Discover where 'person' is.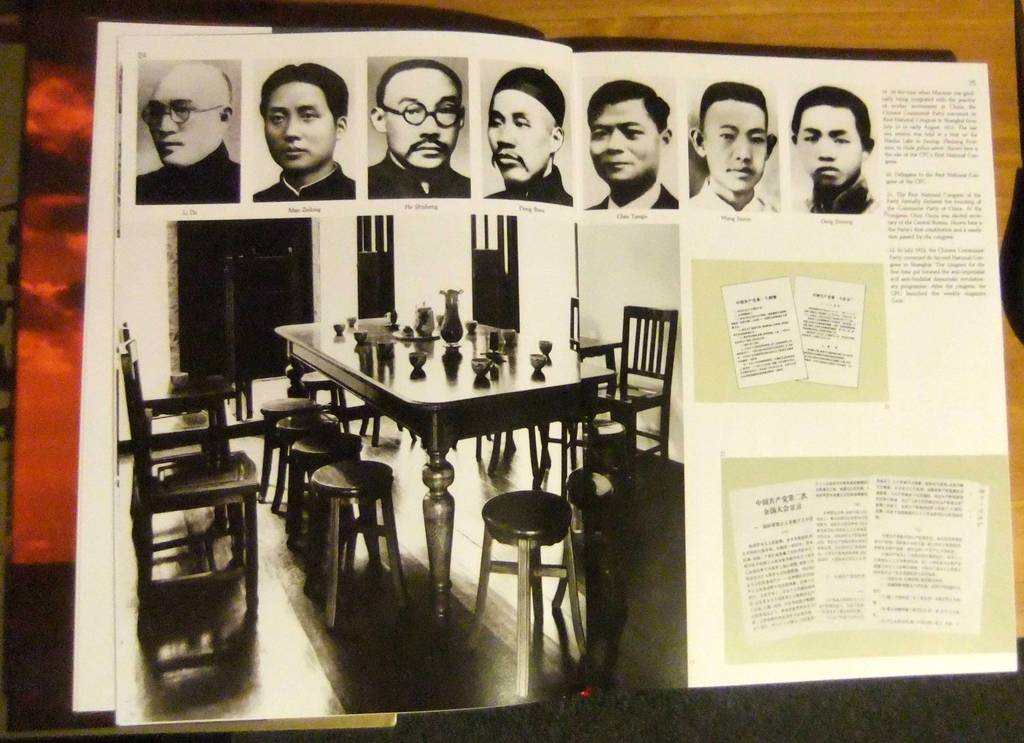
Discovered at 125 58 245 204.
